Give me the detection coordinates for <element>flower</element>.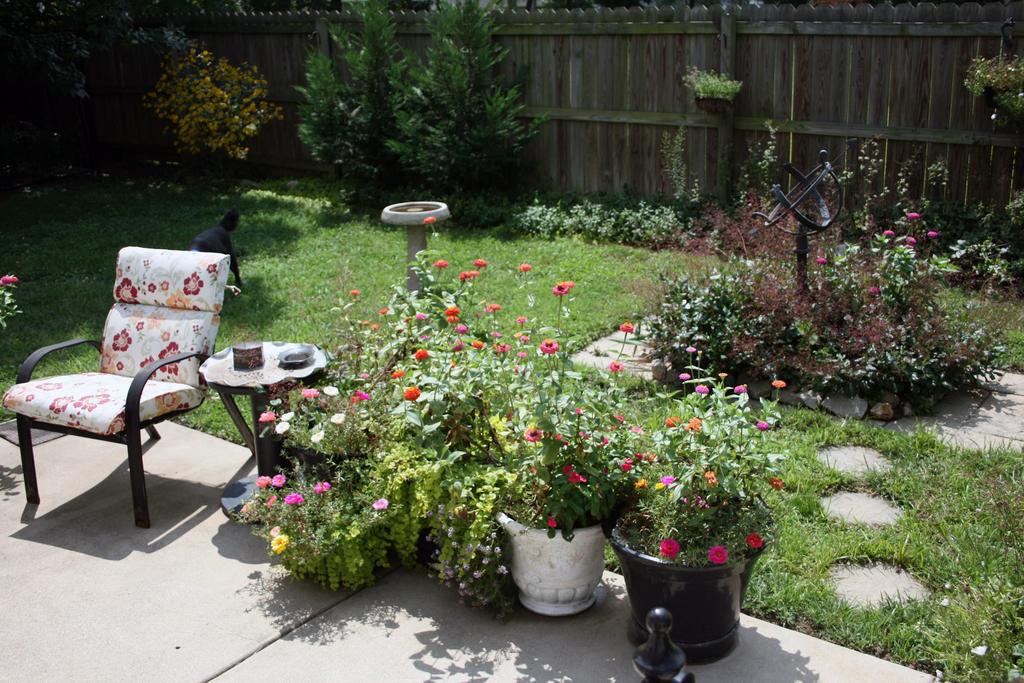
<region>1, 272, 19, 289</region>.
